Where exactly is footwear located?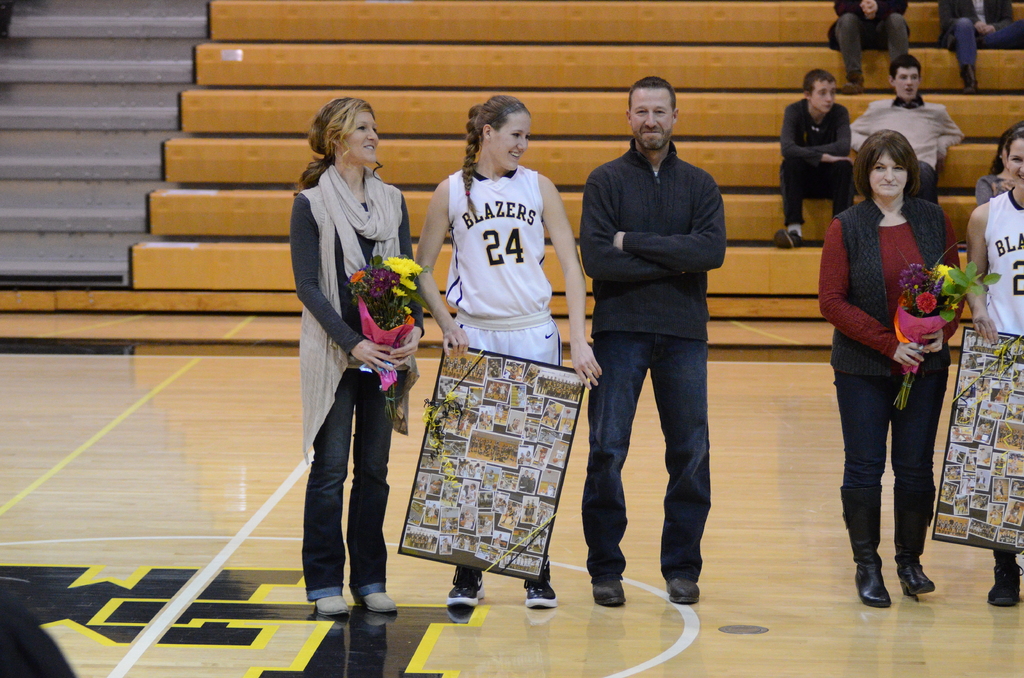
Its bounding box is (524, 570, 561, 606).
